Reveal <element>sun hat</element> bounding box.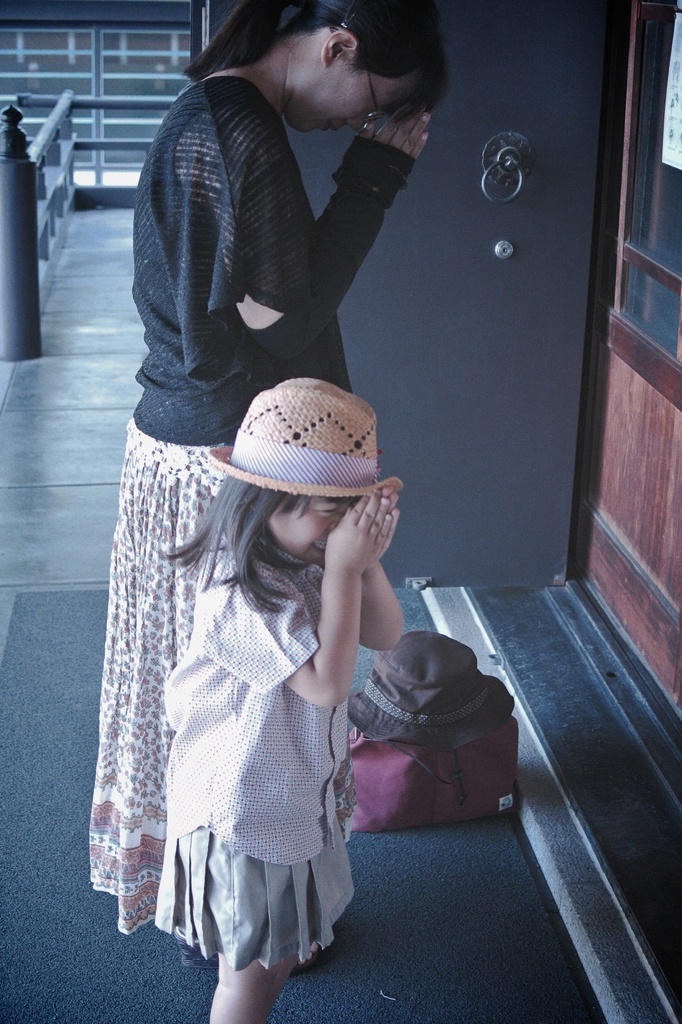
Revealed: 347/628/519/802.
